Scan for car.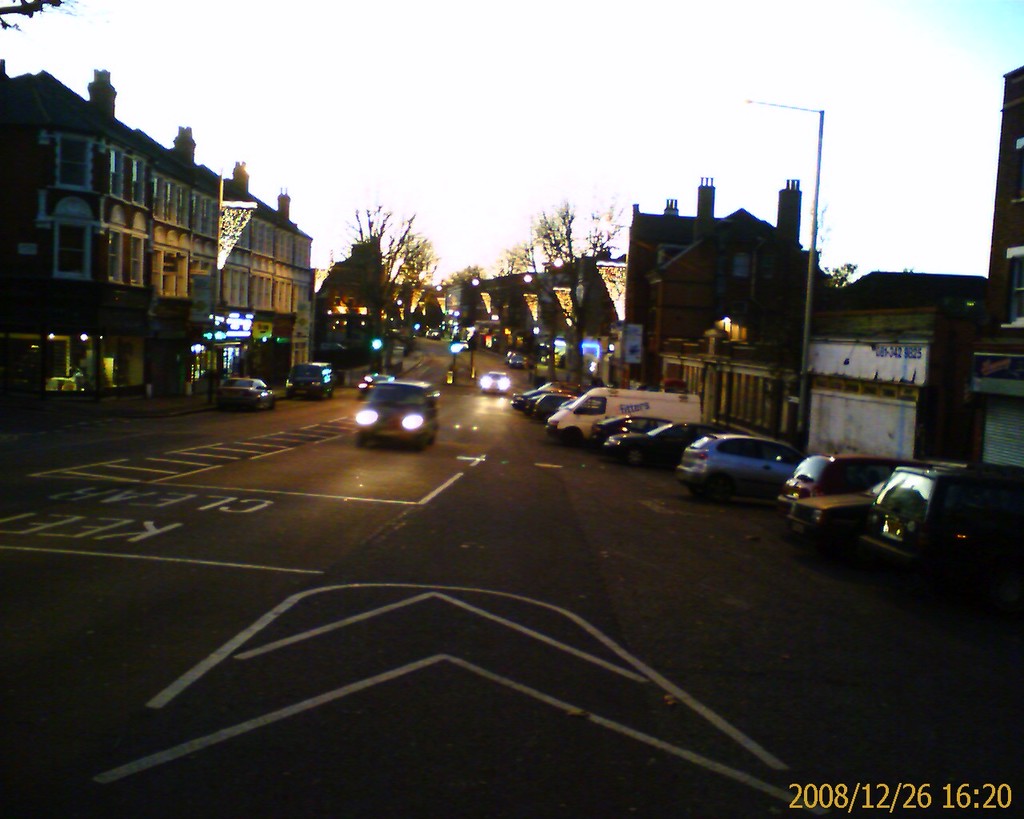
Scan result: [x1=797, y1=472, x2=896, y2=540].
